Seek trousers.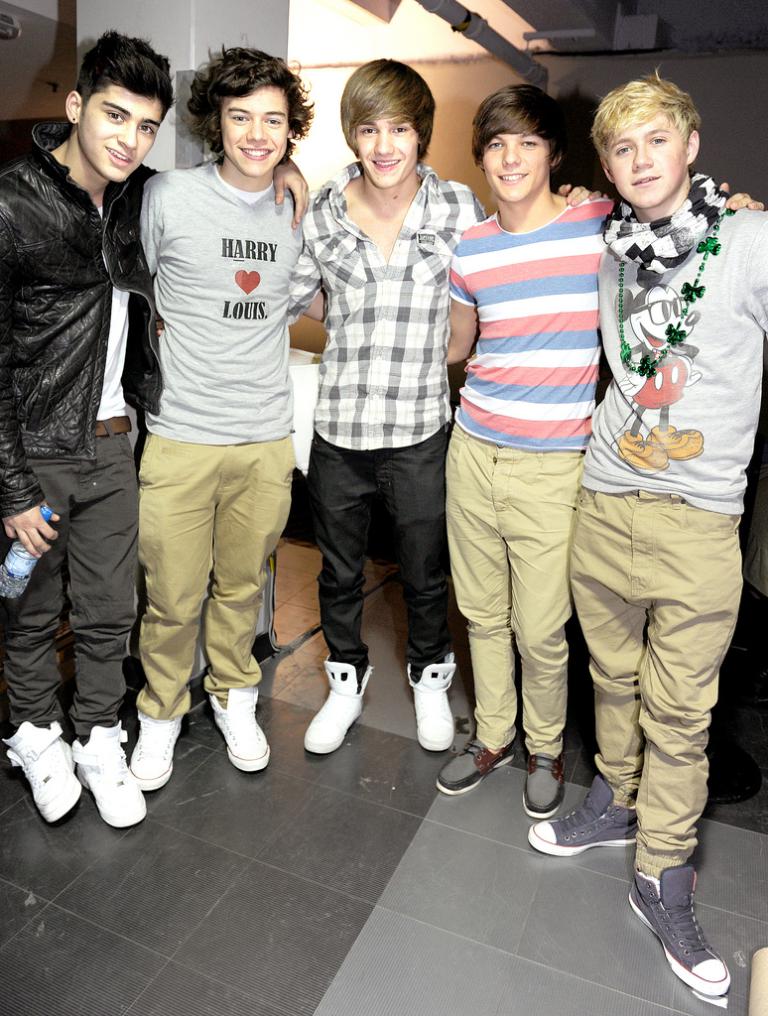
box(306, 420, 447, 677).
